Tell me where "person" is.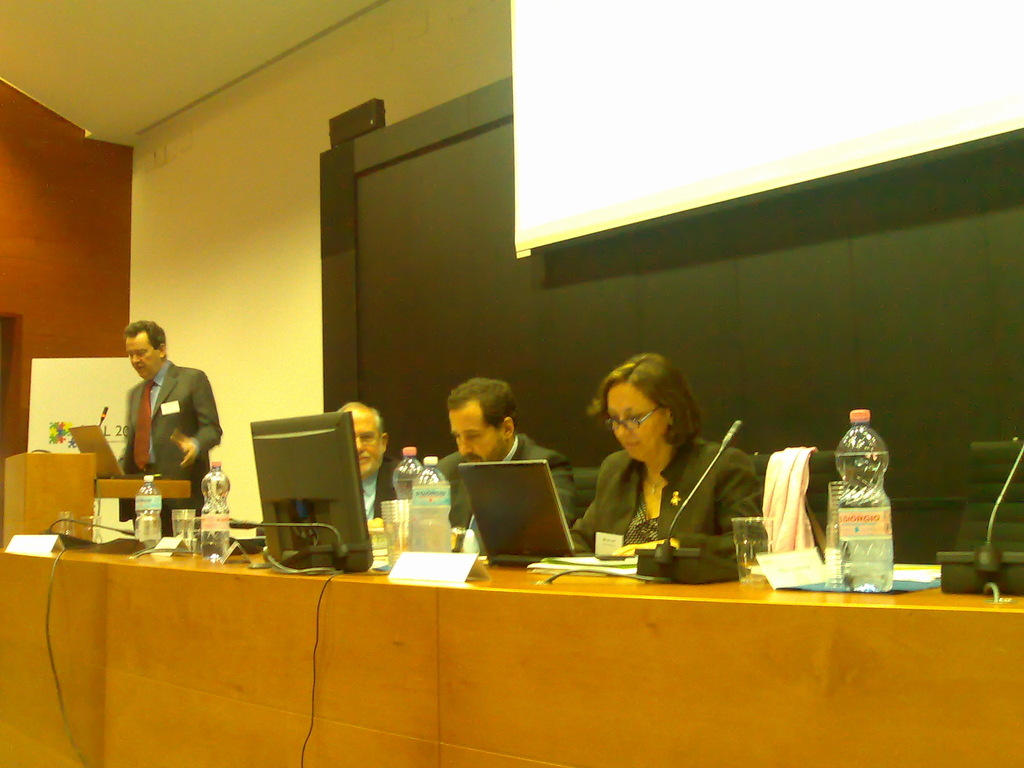
"person" is at [98,319,214,532].
